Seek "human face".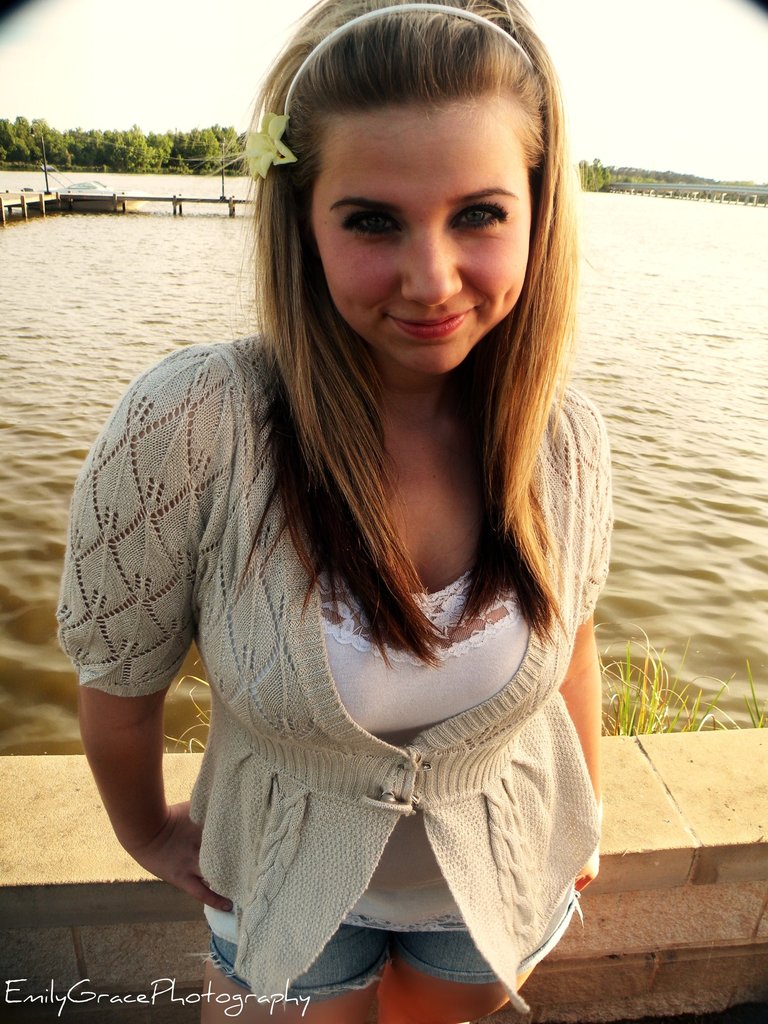
BBox(314, 105, 531, 372).
